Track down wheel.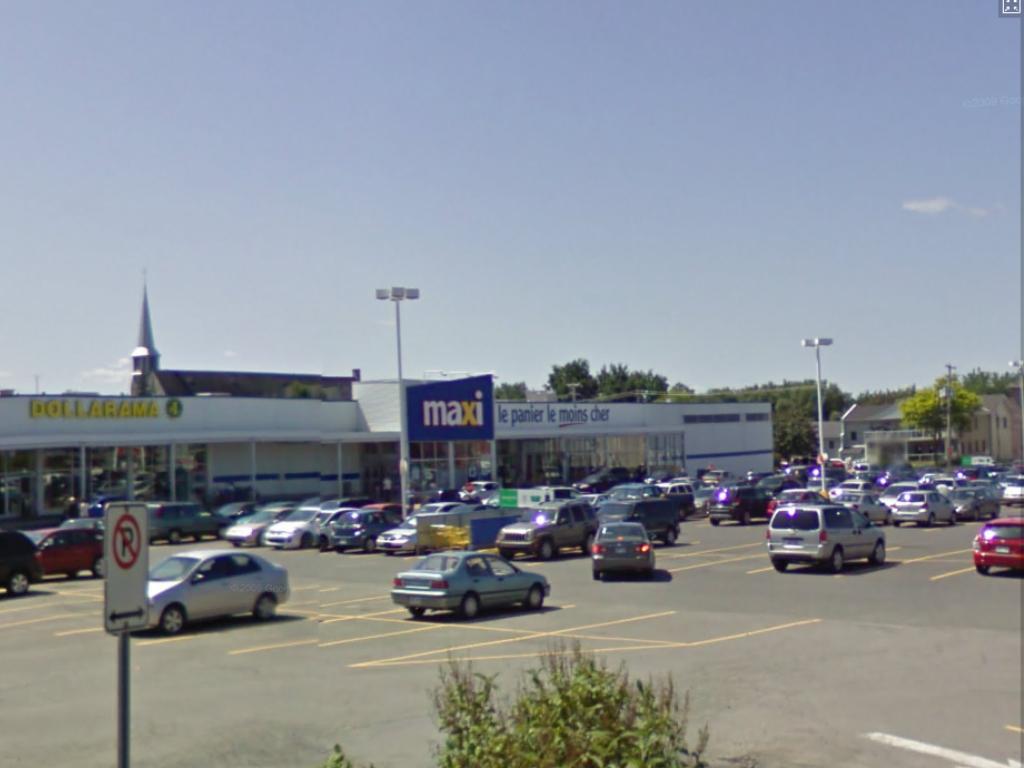
Tracked to 156:601:185:635.
